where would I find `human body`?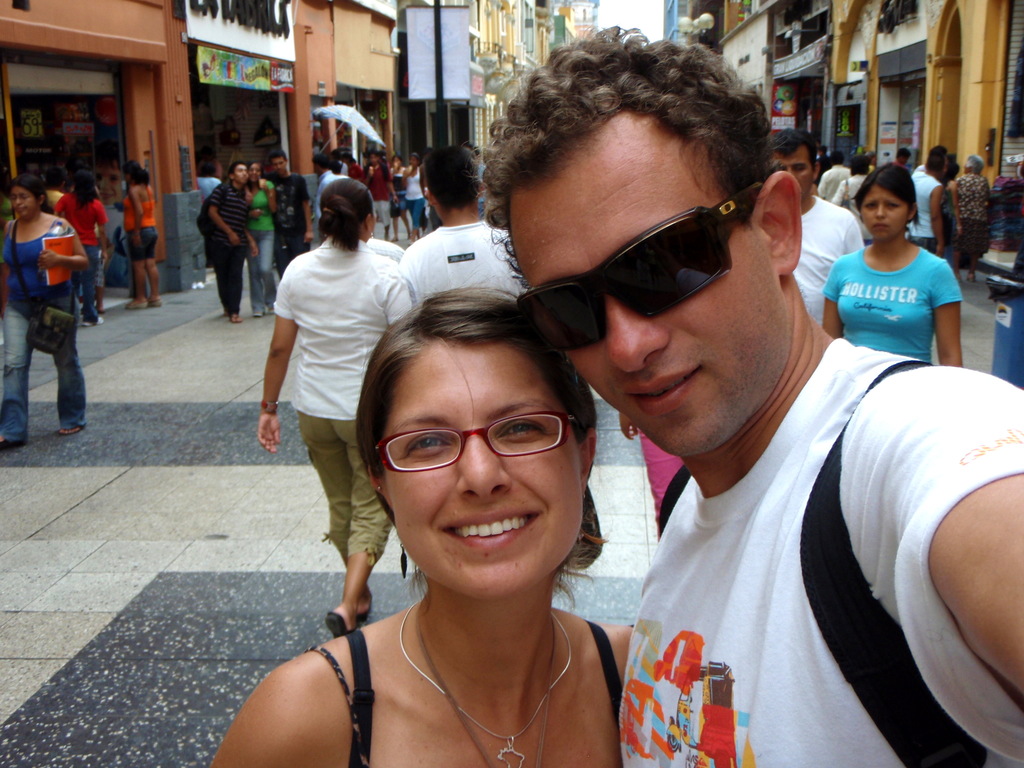
At (239,340,653,766).
